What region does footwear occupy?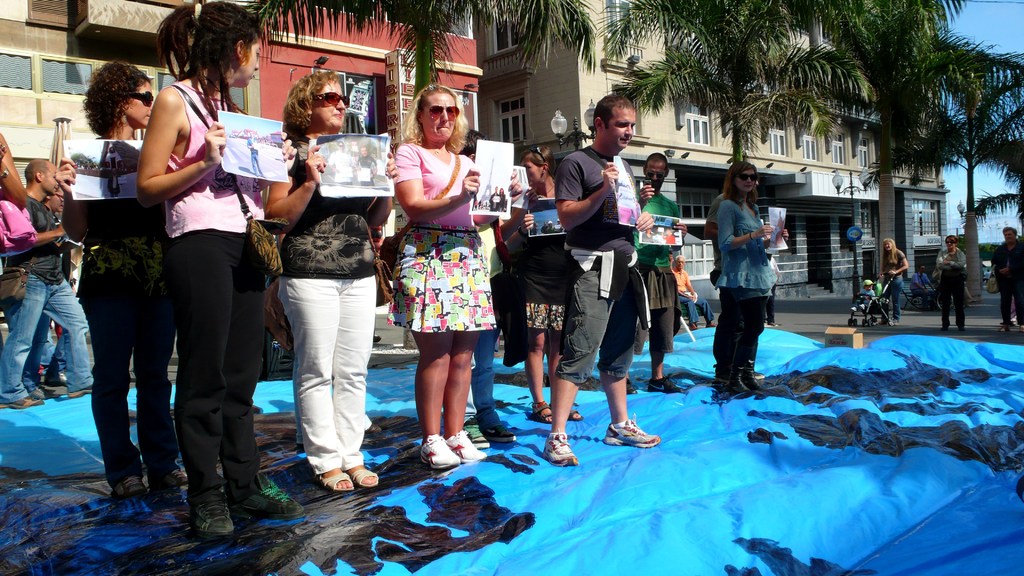
box(37, 365, 51, 378).
